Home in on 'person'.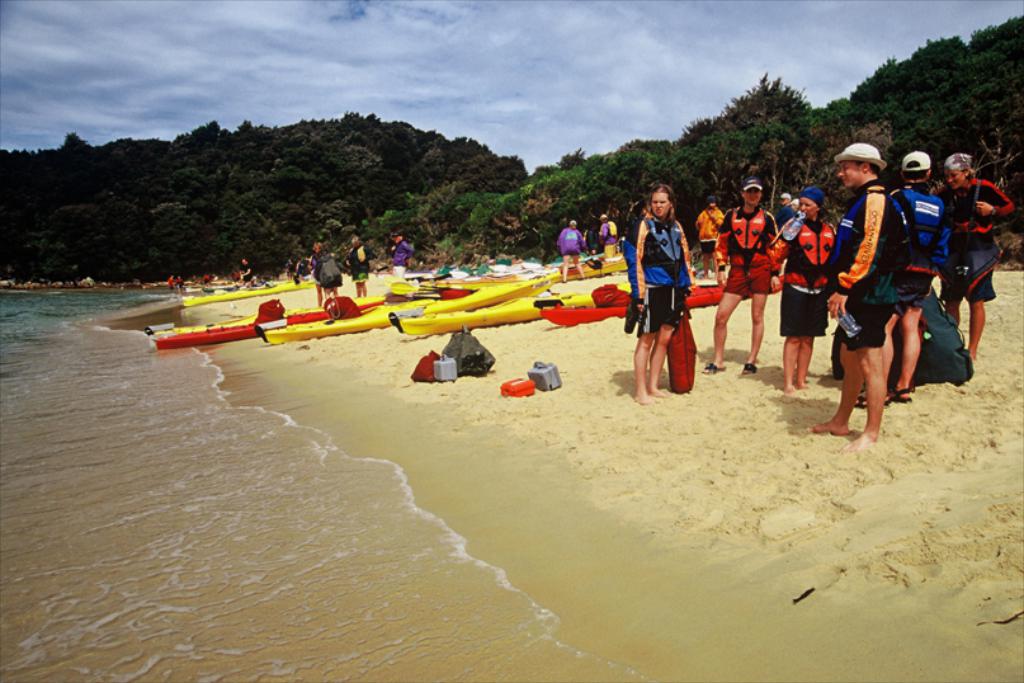
Homed in at region(811, 141, 910, 441).
